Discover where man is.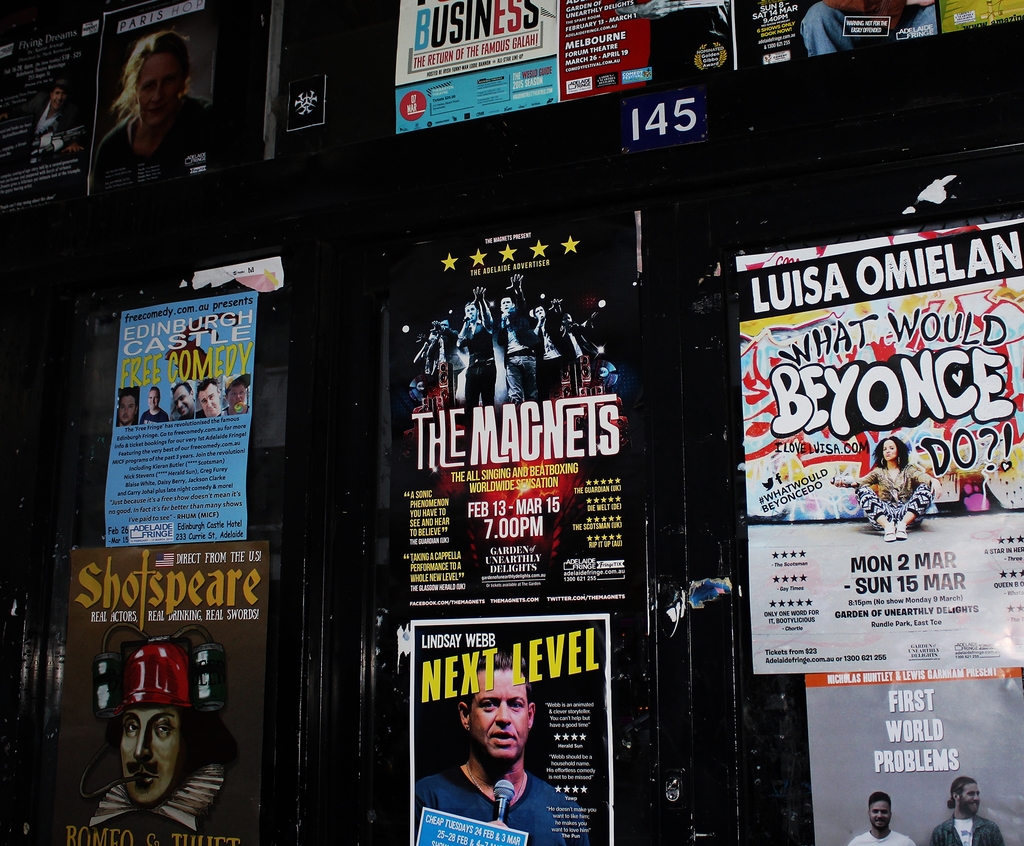
Discovered at detection(932, 778, 1002, 845).
